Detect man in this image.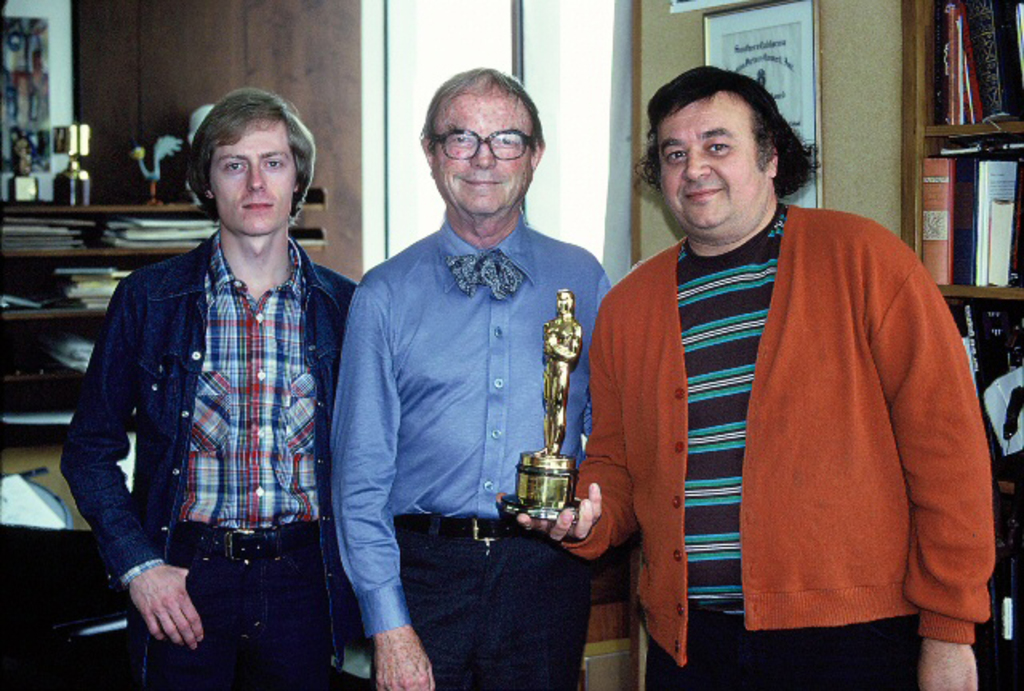
Detection: 323, 53, 621, 646.
